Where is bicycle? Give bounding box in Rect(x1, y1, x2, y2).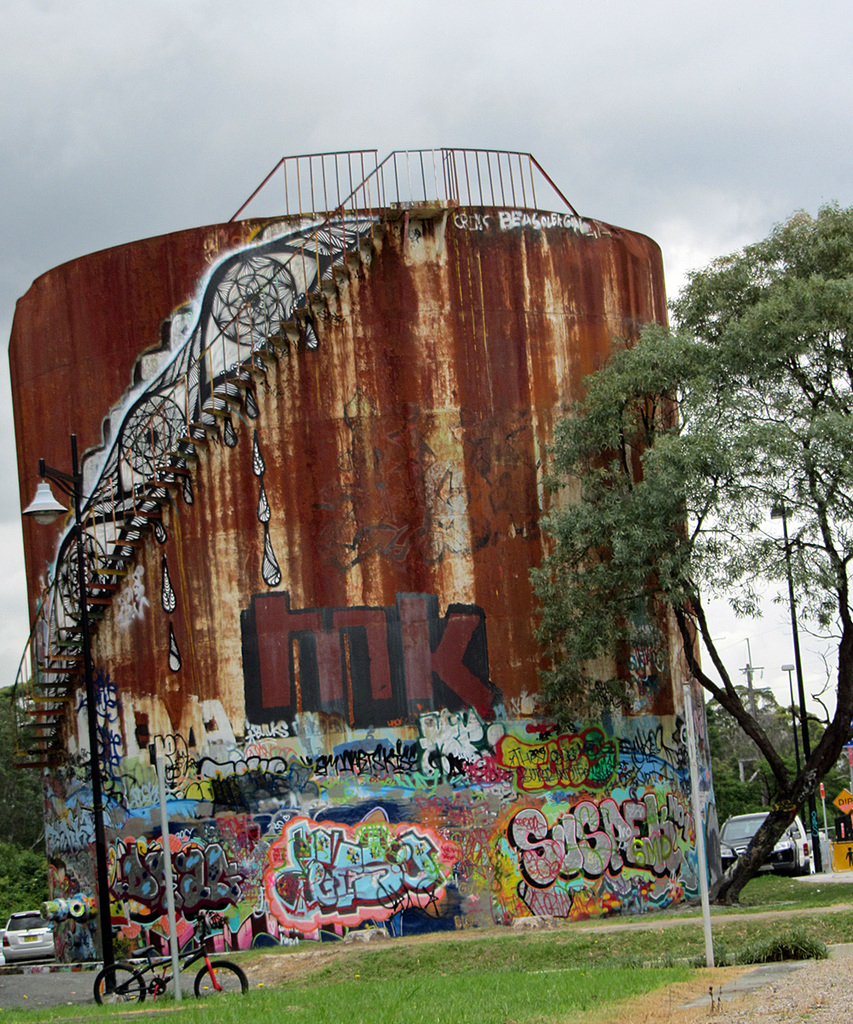
Rect(91, 927, 251, 999).
